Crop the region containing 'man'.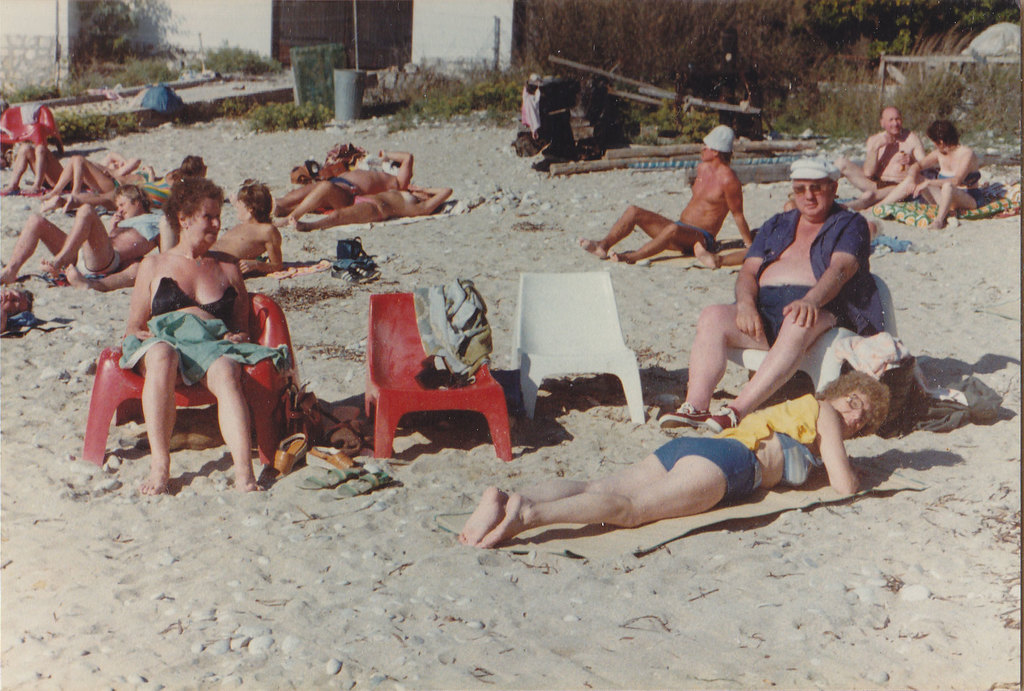
Crop region: 270/146/413/223.
